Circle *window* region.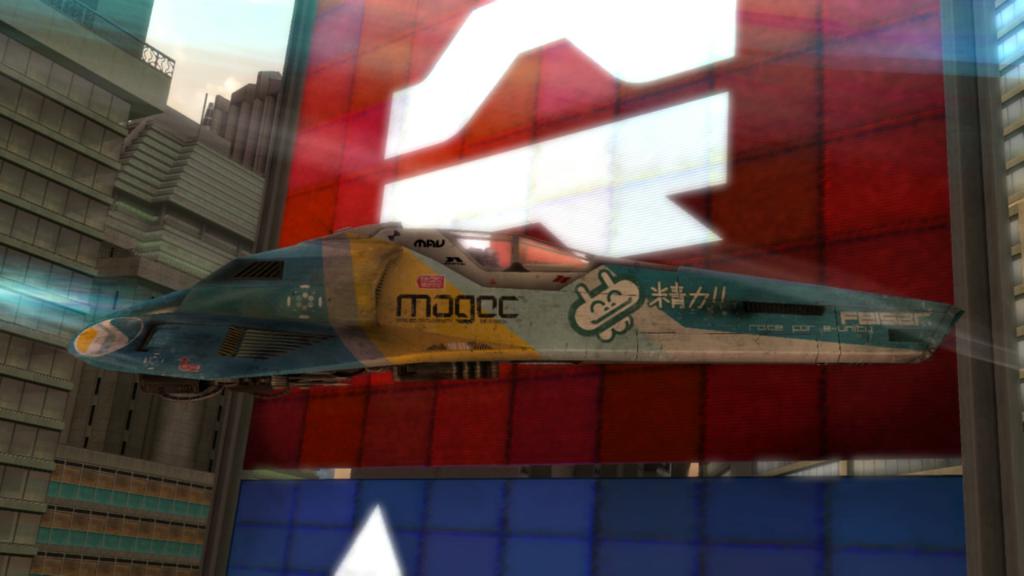
Region: <bbox>10, 553, 38, 575</bbox>.
